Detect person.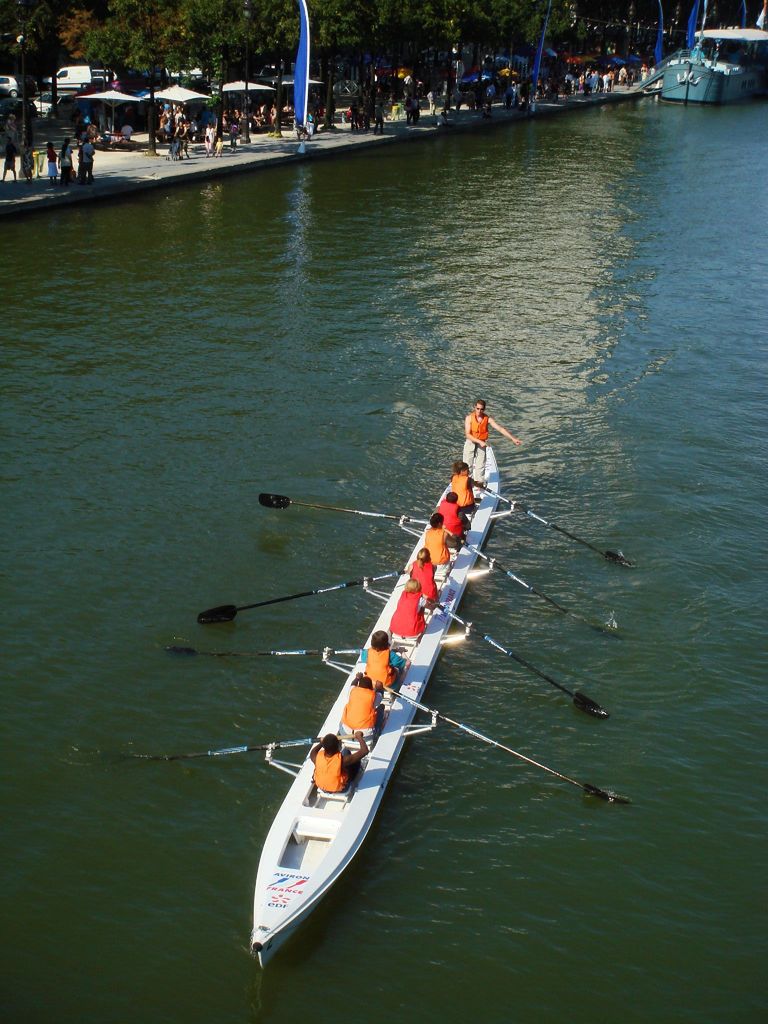
Detected at (310, 732, 361, 792).
